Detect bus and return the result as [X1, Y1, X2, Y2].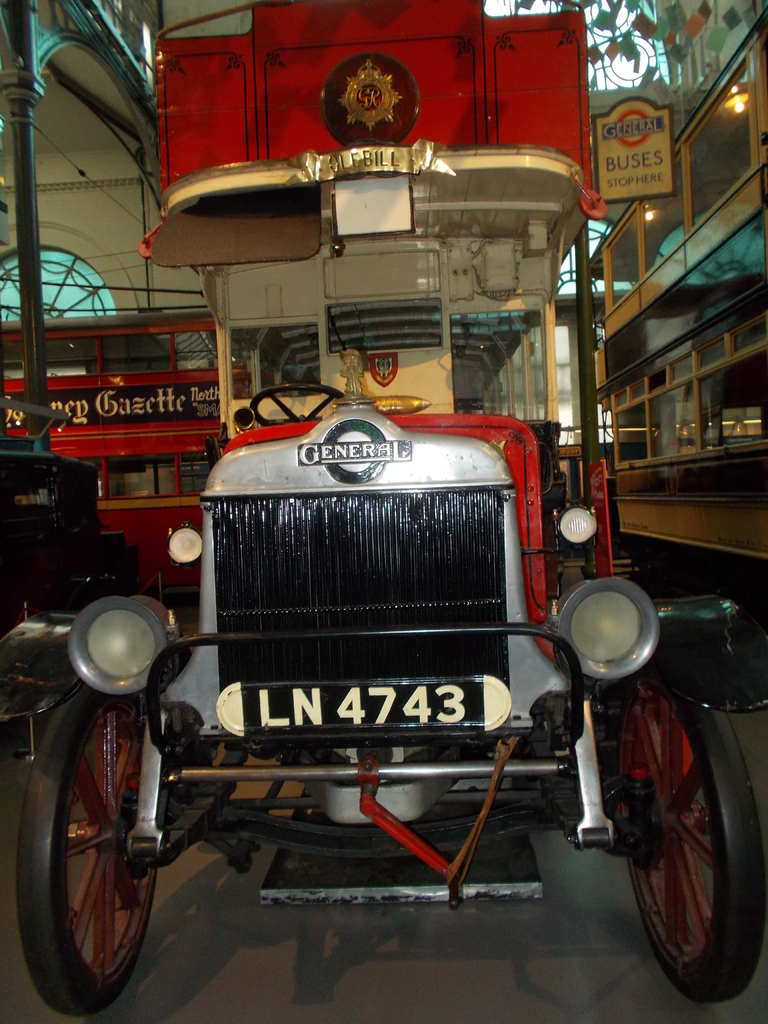
[580, 10, 767, 620].
